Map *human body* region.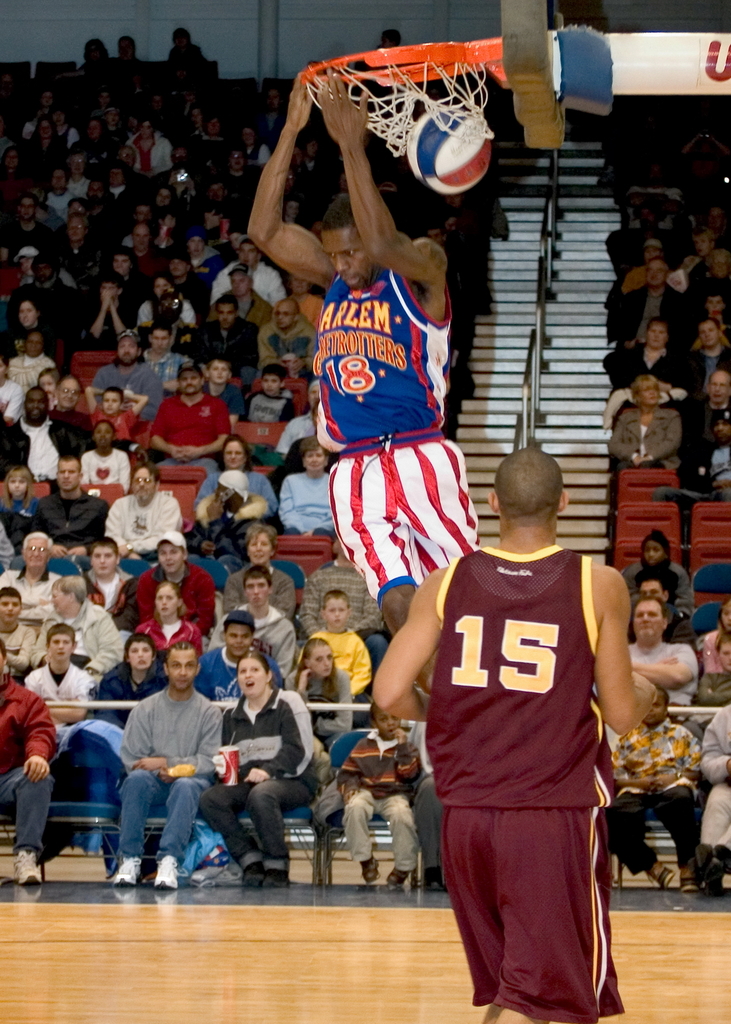
Mapped to x1=292, y1=647, x2=345, y2=771.
